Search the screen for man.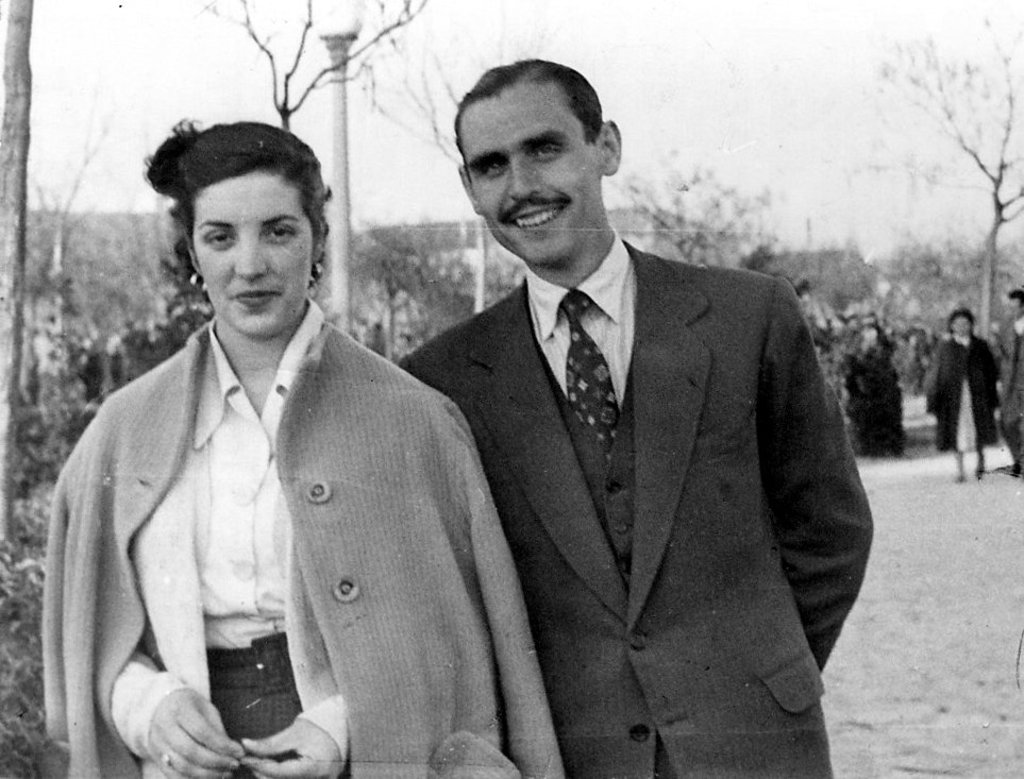
Found at pyautogui.locateOnScreen(990, 288, 1023, 485).
